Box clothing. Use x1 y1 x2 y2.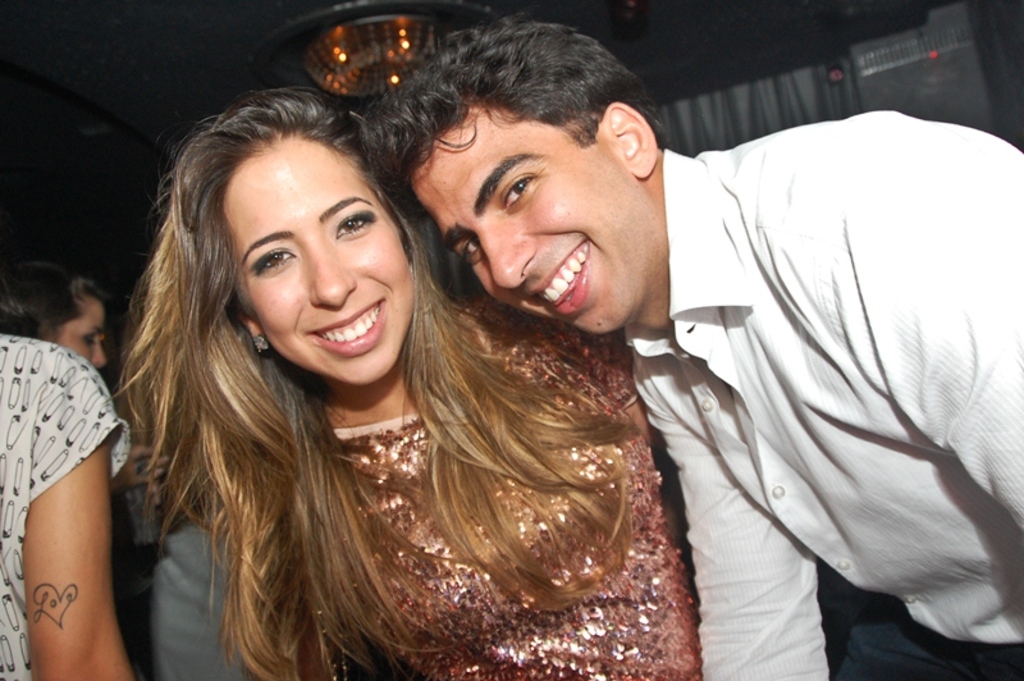
143 292 707 680.
